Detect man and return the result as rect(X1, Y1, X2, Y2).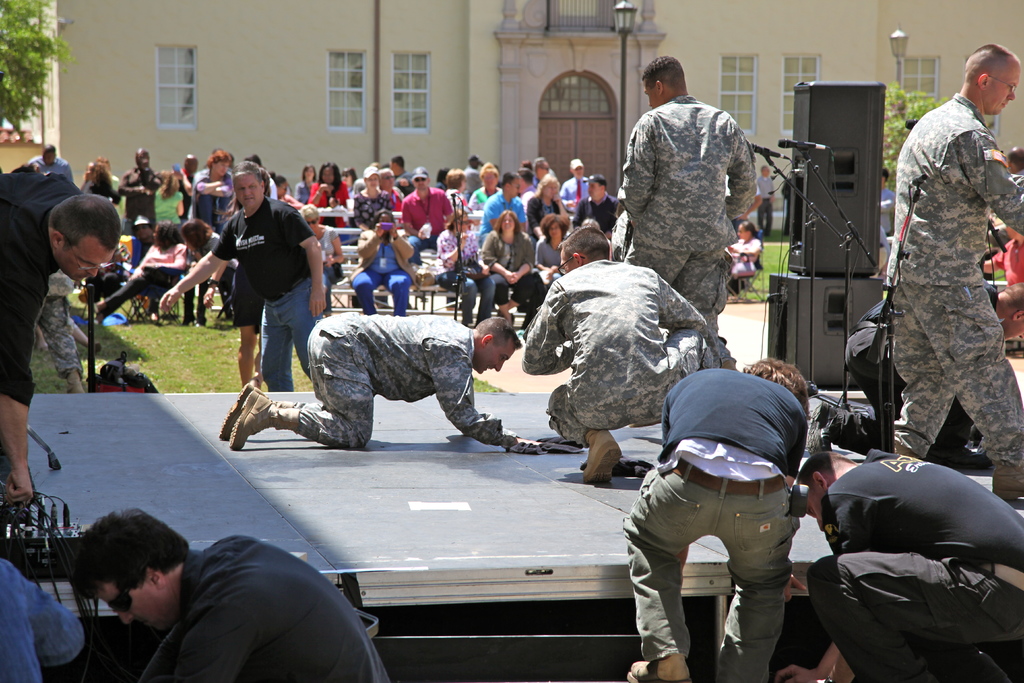
rect(128, 218, 150, 259).
